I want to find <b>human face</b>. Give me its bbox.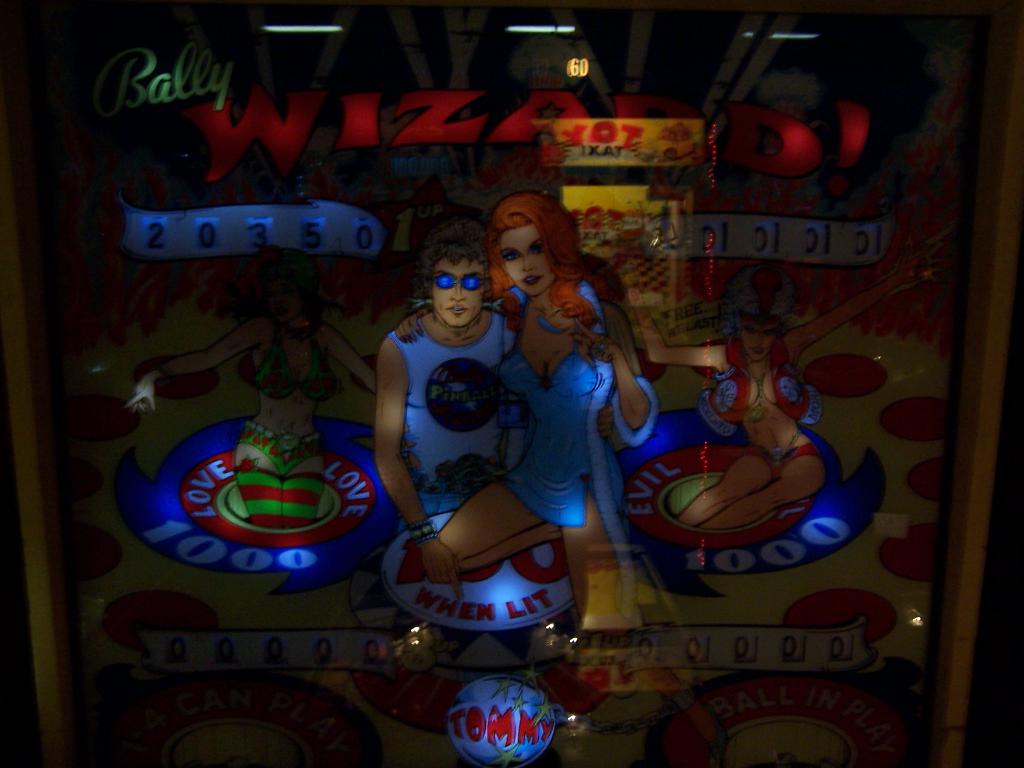
[499, 232, 555, 298].
